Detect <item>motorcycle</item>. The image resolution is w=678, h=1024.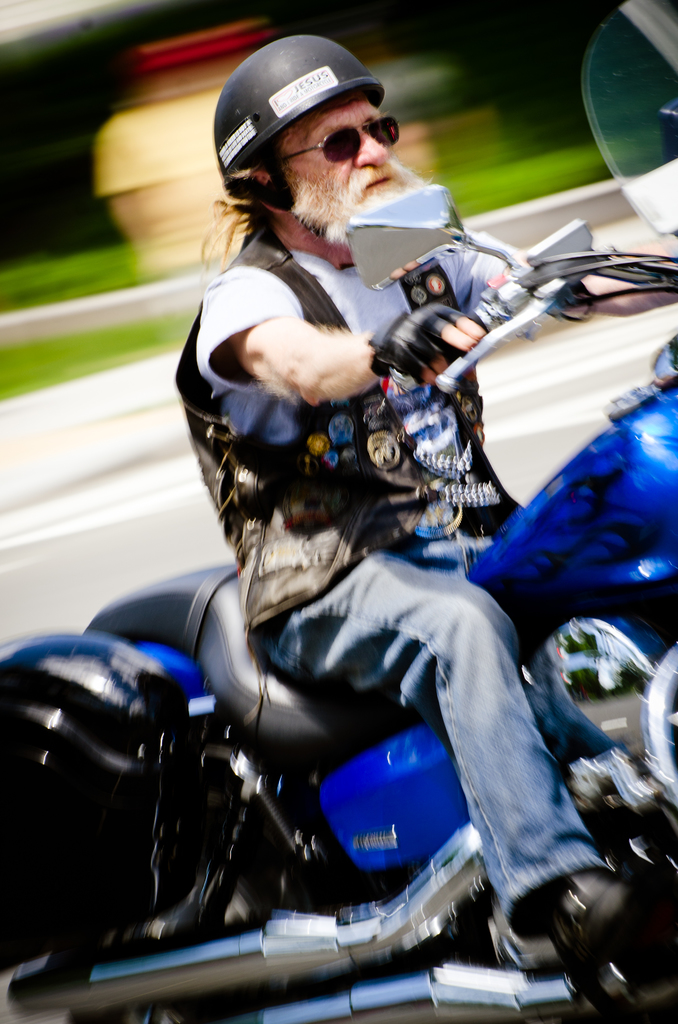
bbox=[0, 0, 677, 1023].
